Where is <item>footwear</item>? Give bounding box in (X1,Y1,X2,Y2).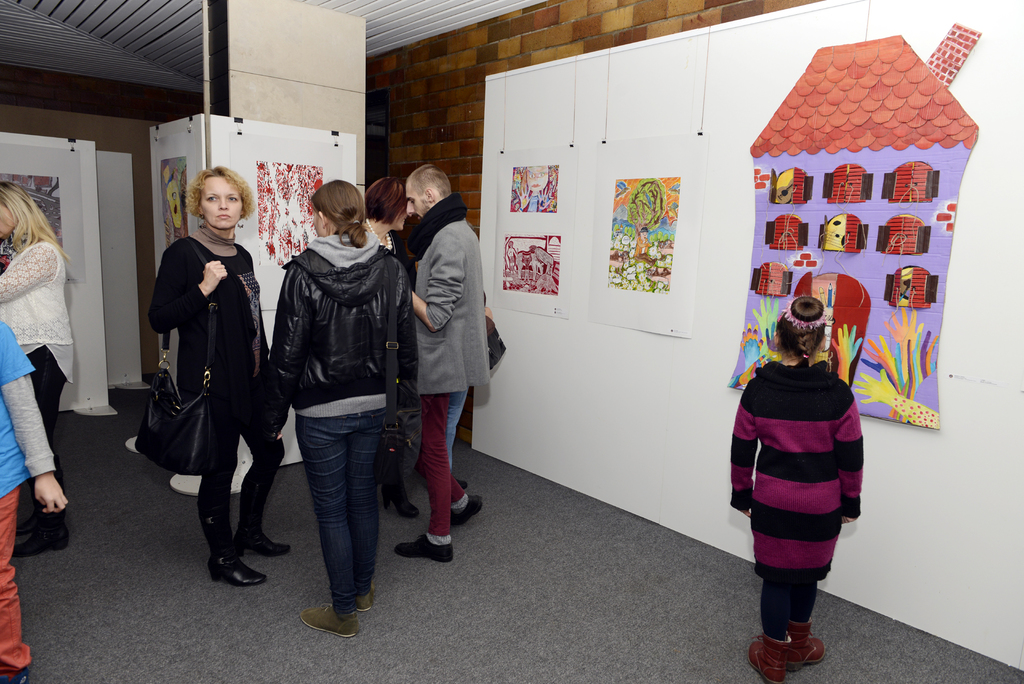
(381,474,423,516).
